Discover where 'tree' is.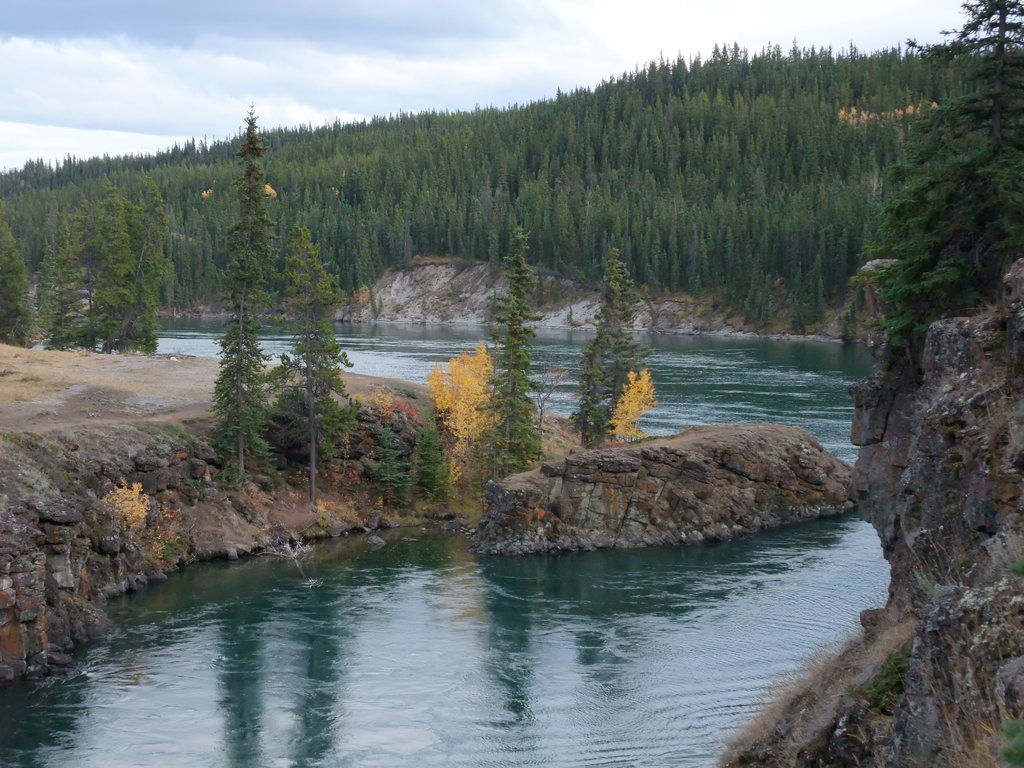
Discovered at 0, 172, 178, 360.
